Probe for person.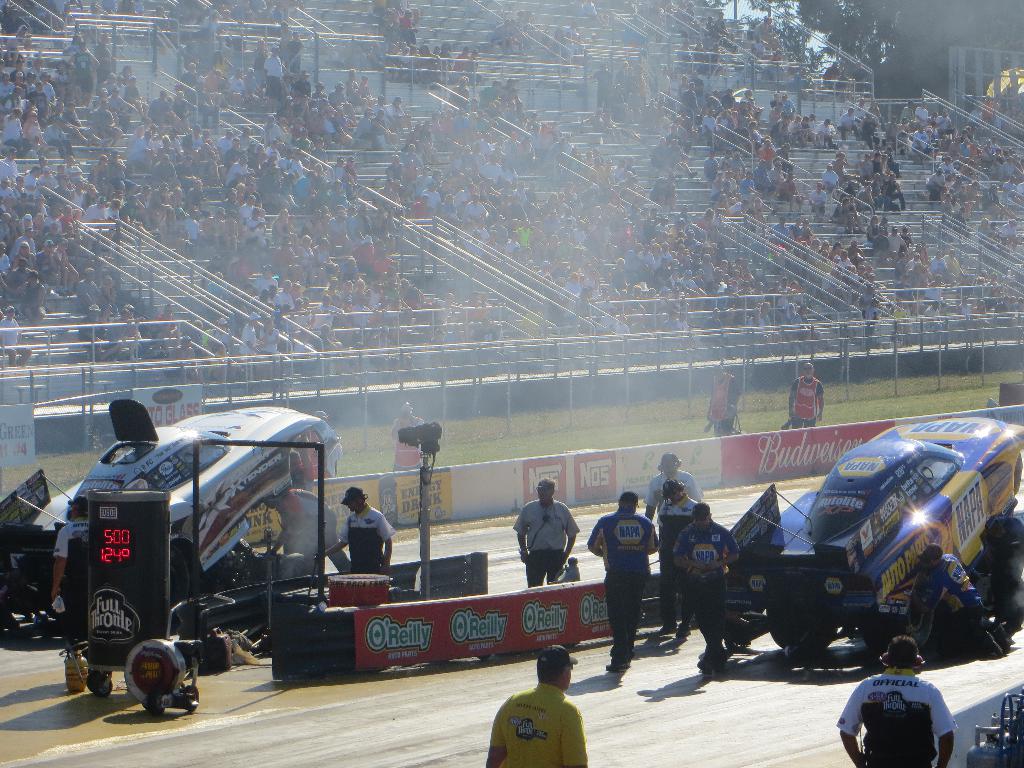
Probe result: l=515, t=476, r=580, b=588.
